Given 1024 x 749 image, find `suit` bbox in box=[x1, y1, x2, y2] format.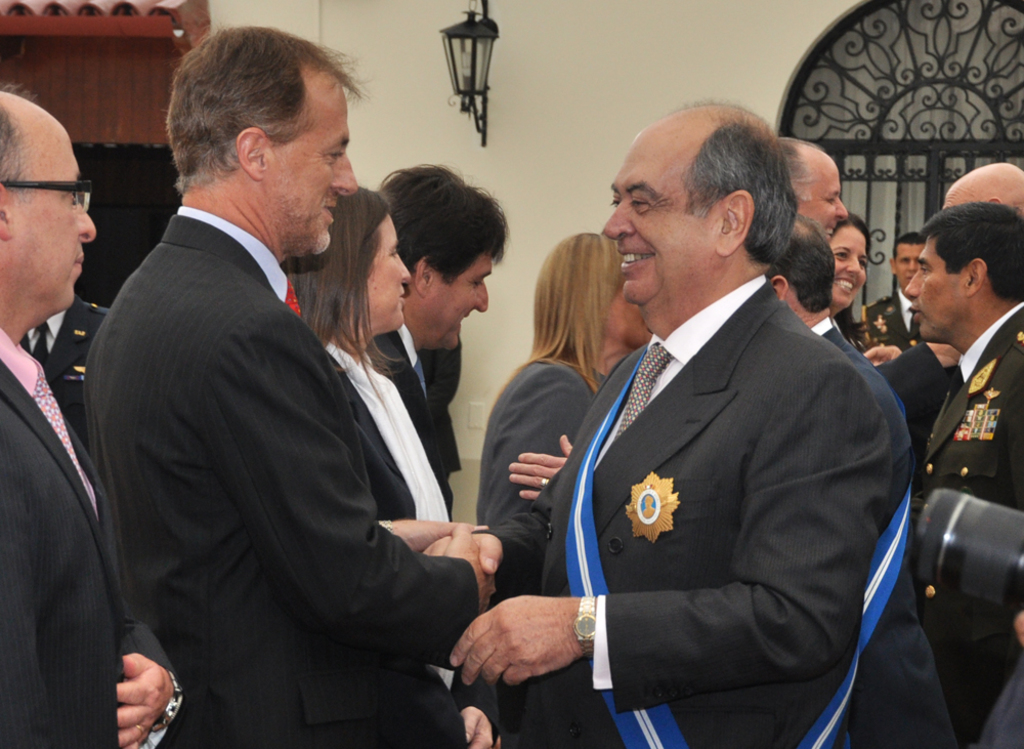
box=[74, 103, 482, 737].
